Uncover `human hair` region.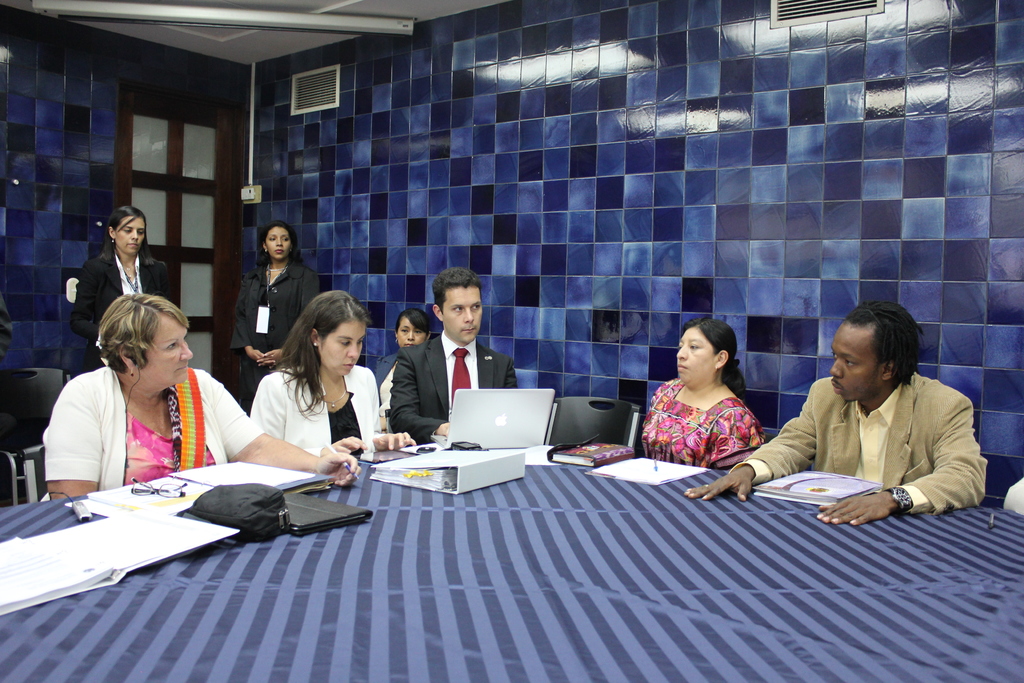
Uncovered: BBox(101, 292, 189, 371).
